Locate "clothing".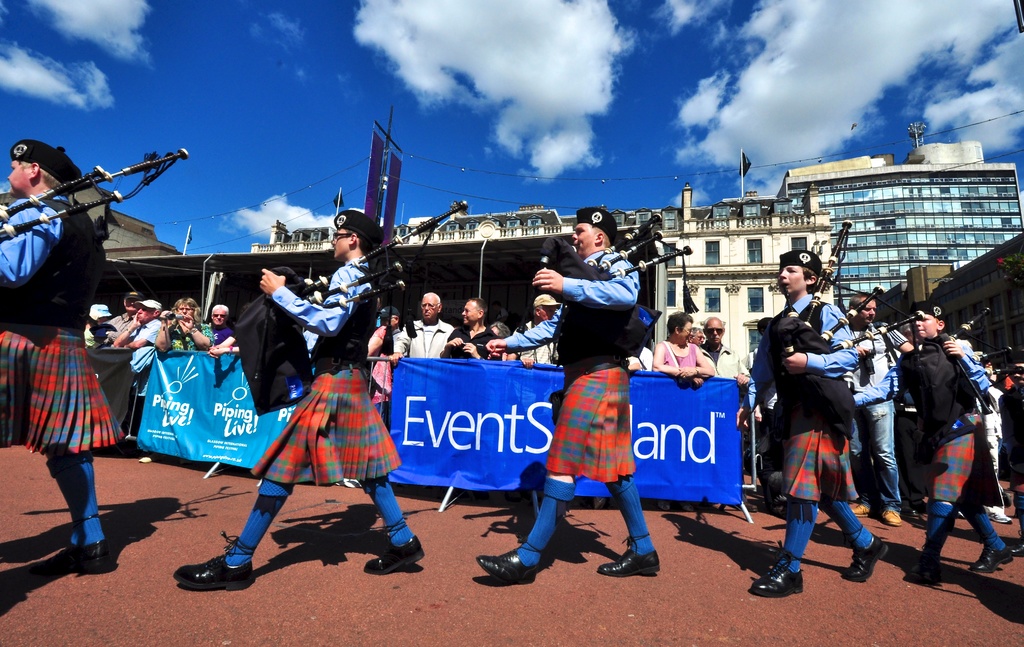
Bounding box: bbox(762, 291, 865, 506).
